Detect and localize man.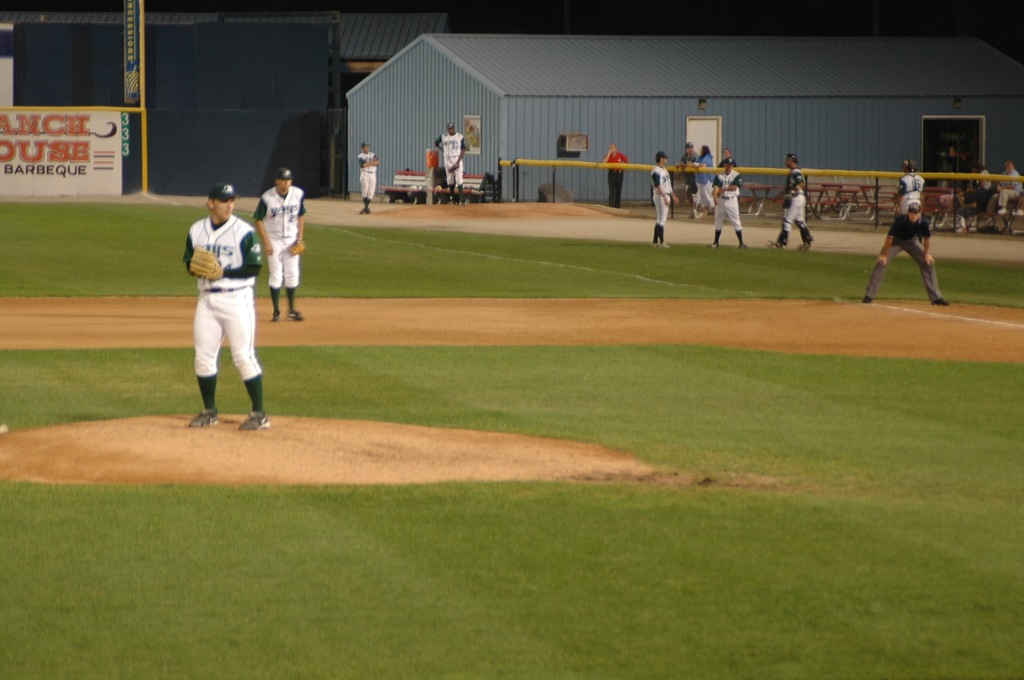
Localized at bbox(866, 199, 948, 305).
